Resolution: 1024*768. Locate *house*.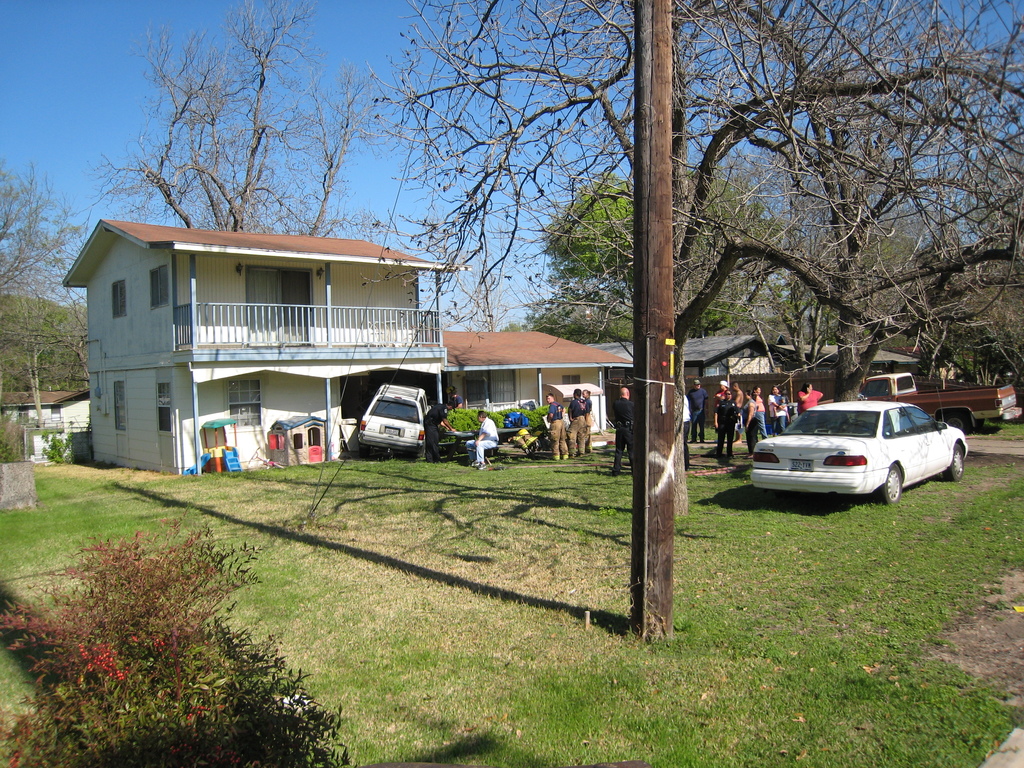
l=1, t=388, r=93, b=467.
